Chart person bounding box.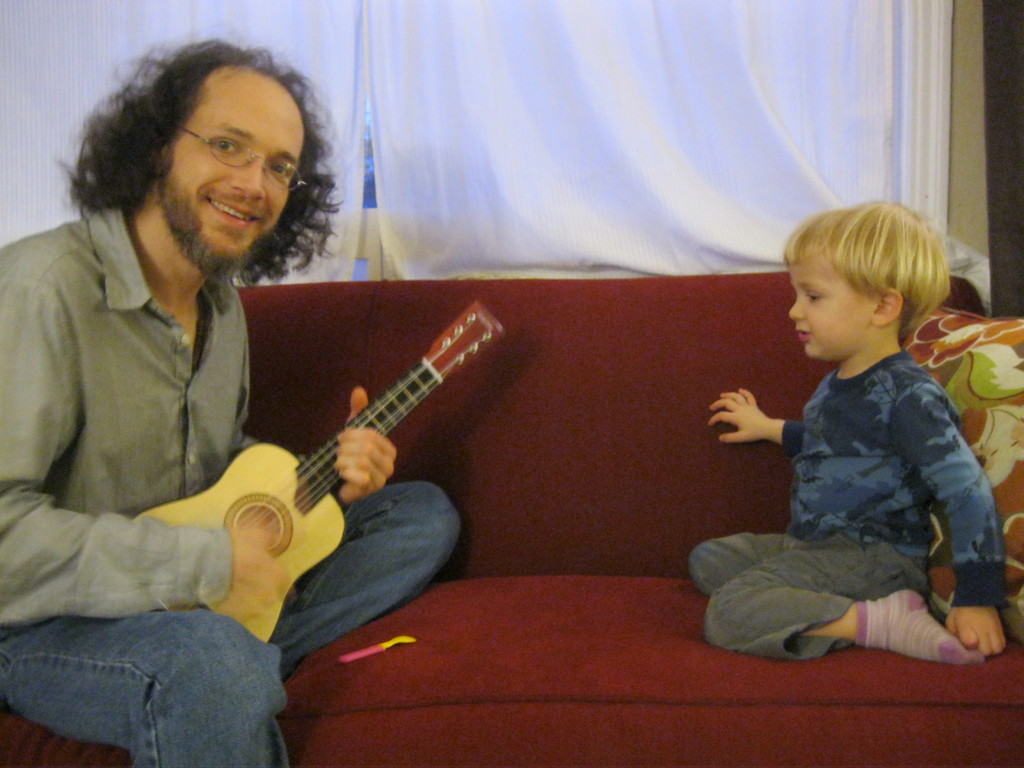
Charted: [0, 36, 457, 765].
